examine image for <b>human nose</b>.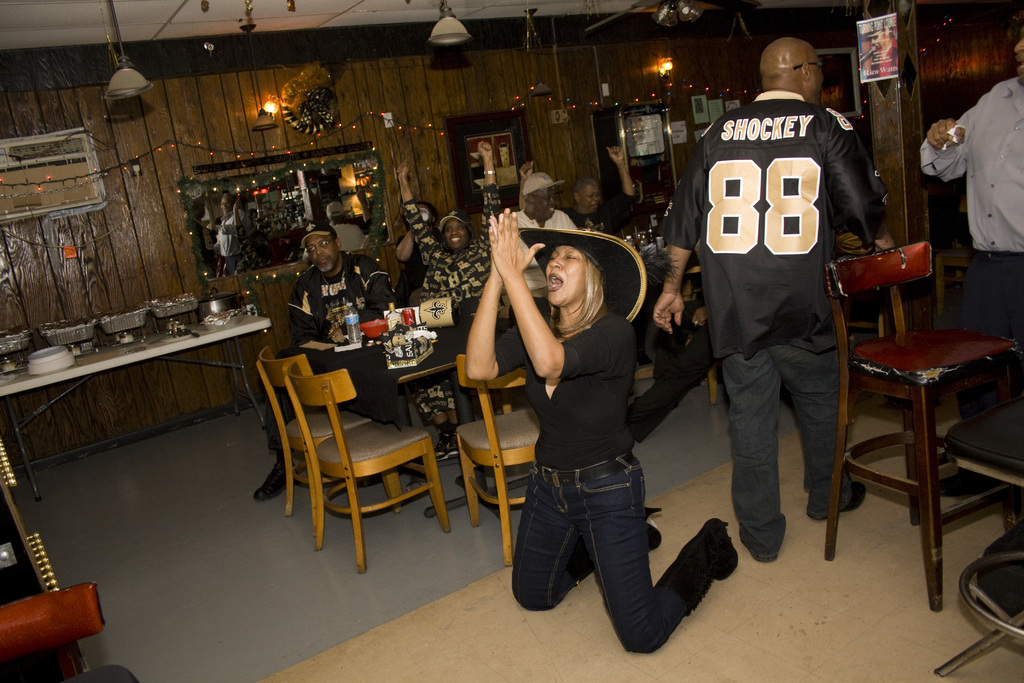
Examination result: <box>451,228,458,233</box>.
